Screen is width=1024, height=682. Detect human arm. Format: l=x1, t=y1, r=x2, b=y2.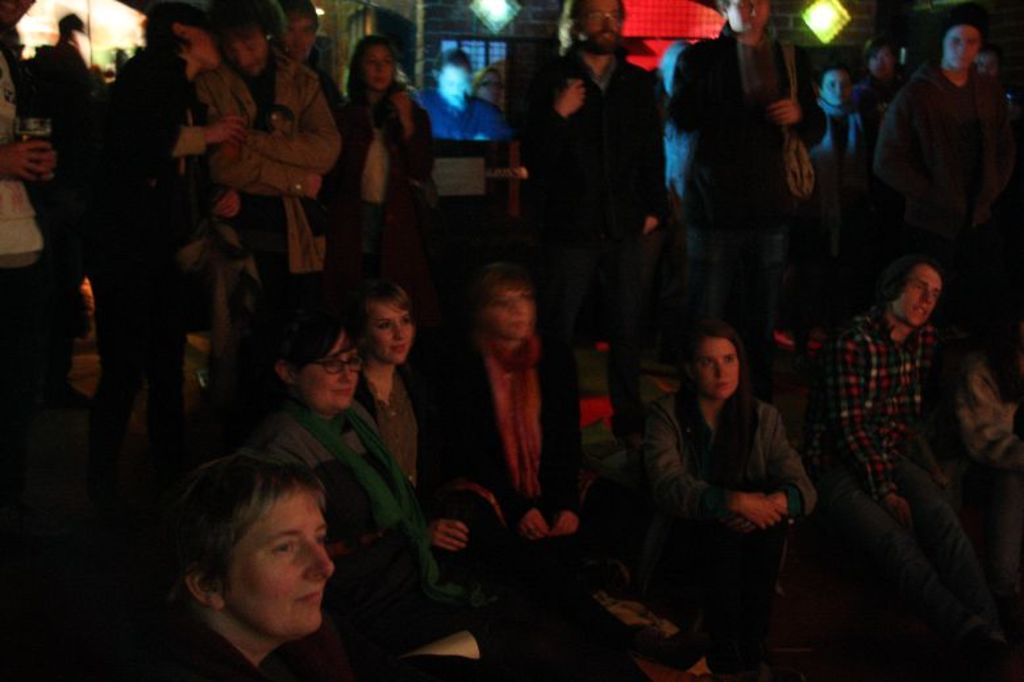
l=637, t=66, r=666, b=238.
